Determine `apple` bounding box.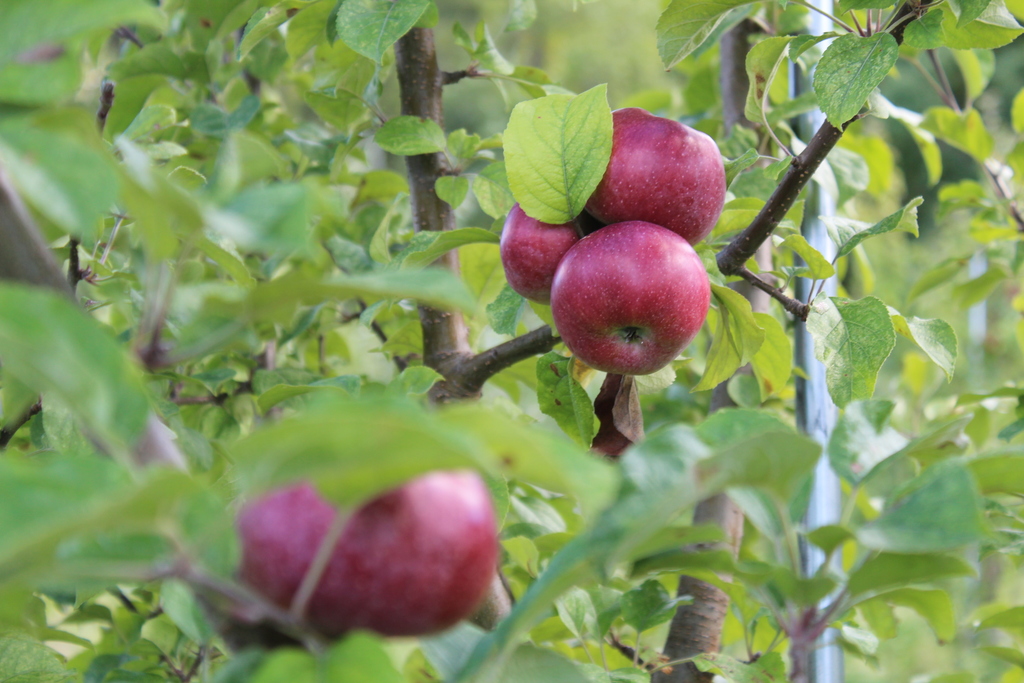
Determined: box=[585, 106, 724, 243].
